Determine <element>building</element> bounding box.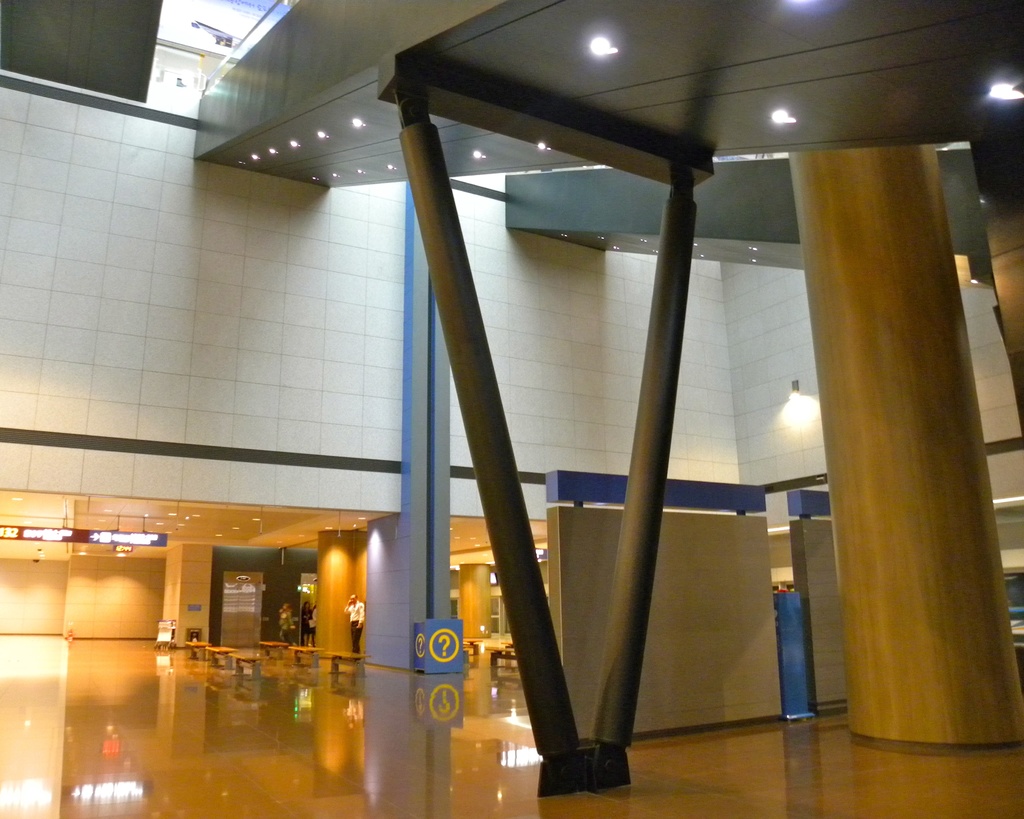
Determined: [left=1, top=0, right=1023, bottom=818].
